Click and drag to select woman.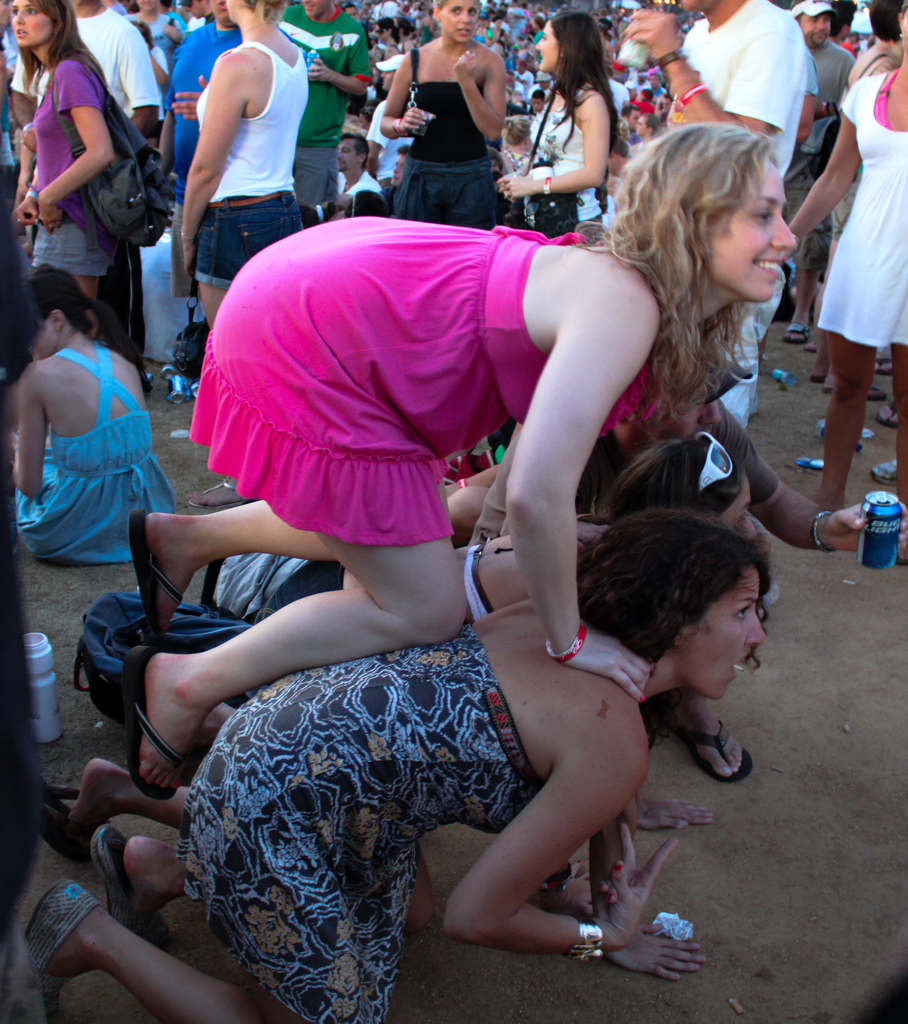
Selection: pyautogui.locateOnScreen(786, 0, 907, 524).
